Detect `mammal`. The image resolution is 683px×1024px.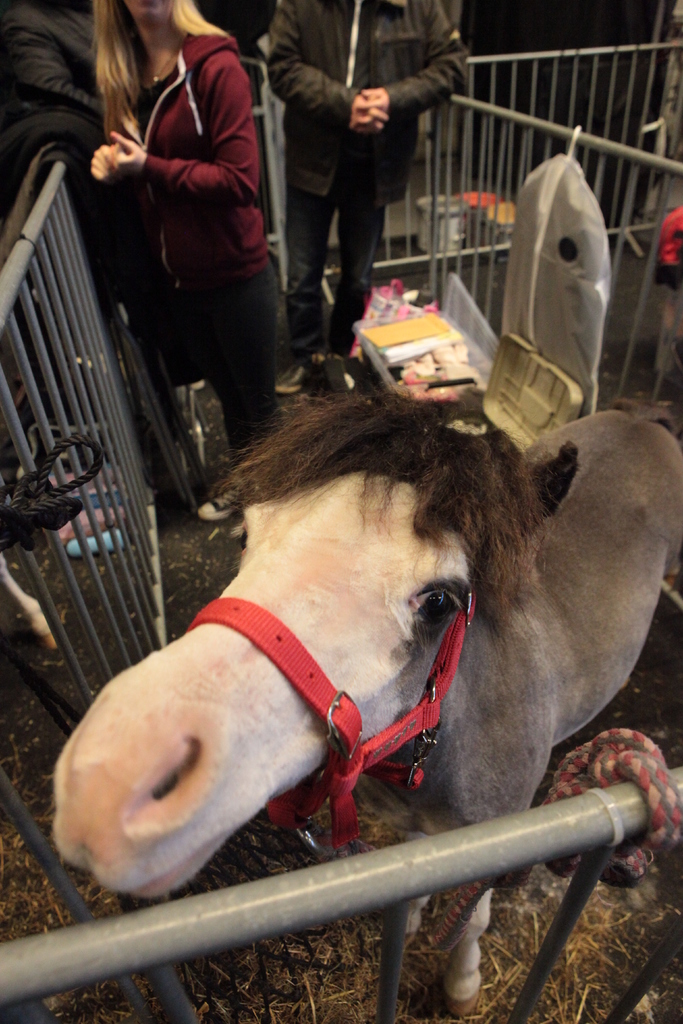
bbox=(0, 0, 119, 260).
